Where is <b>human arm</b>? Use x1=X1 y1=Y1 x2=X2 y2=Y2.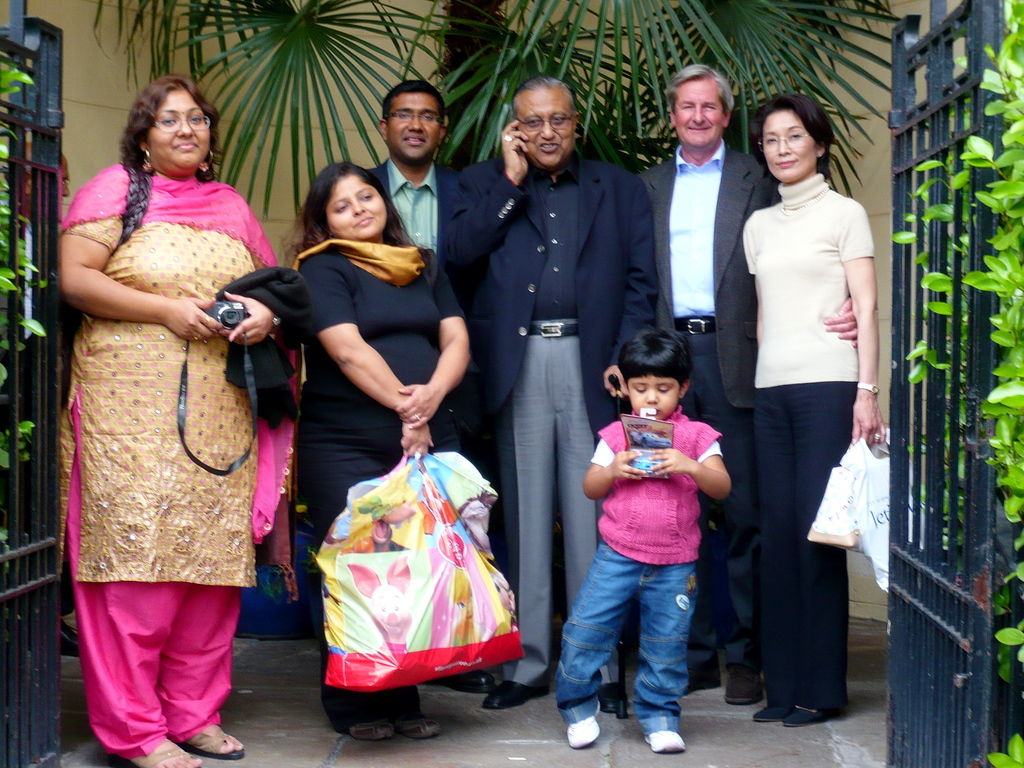
x1=312 y1=234 x2=439 y2=486.
